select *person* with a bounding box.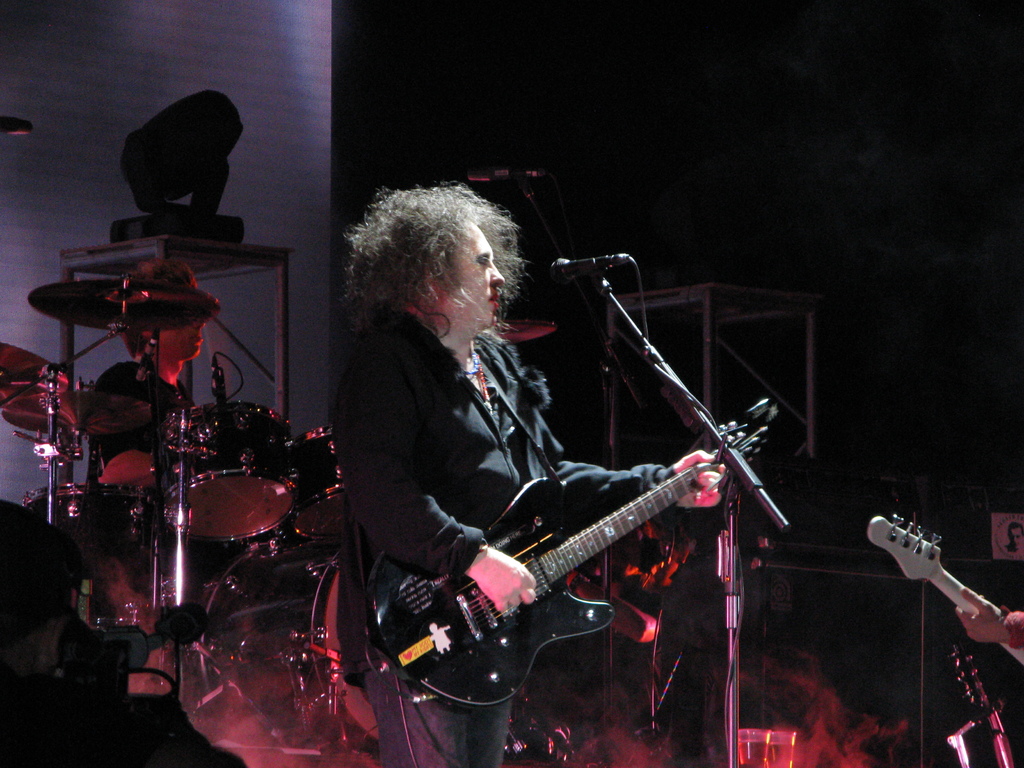
83,246,205,492.
